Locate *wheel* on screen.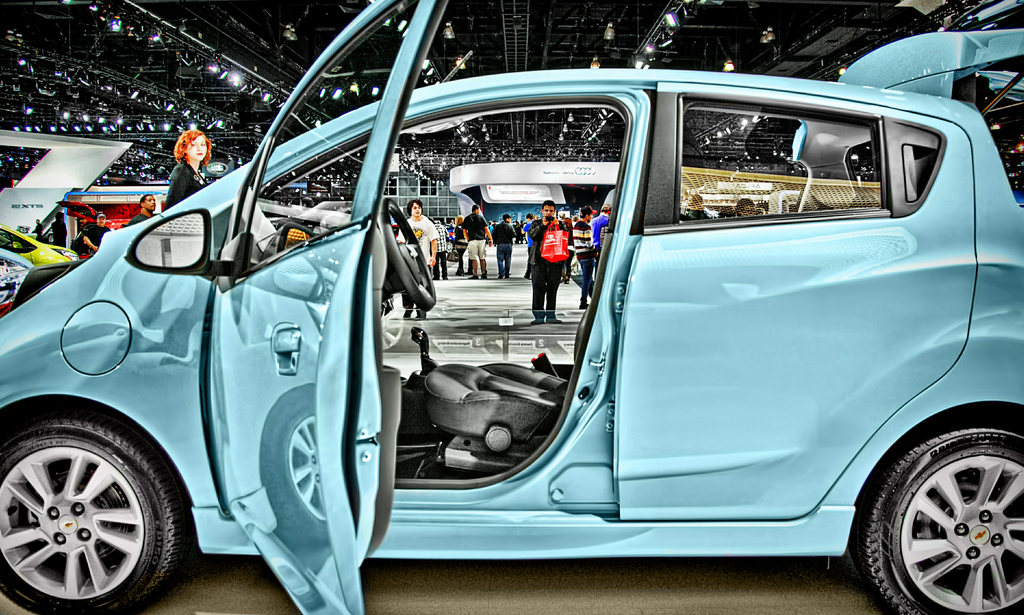
On screen at bbox=(0, 410, 177, 614).
